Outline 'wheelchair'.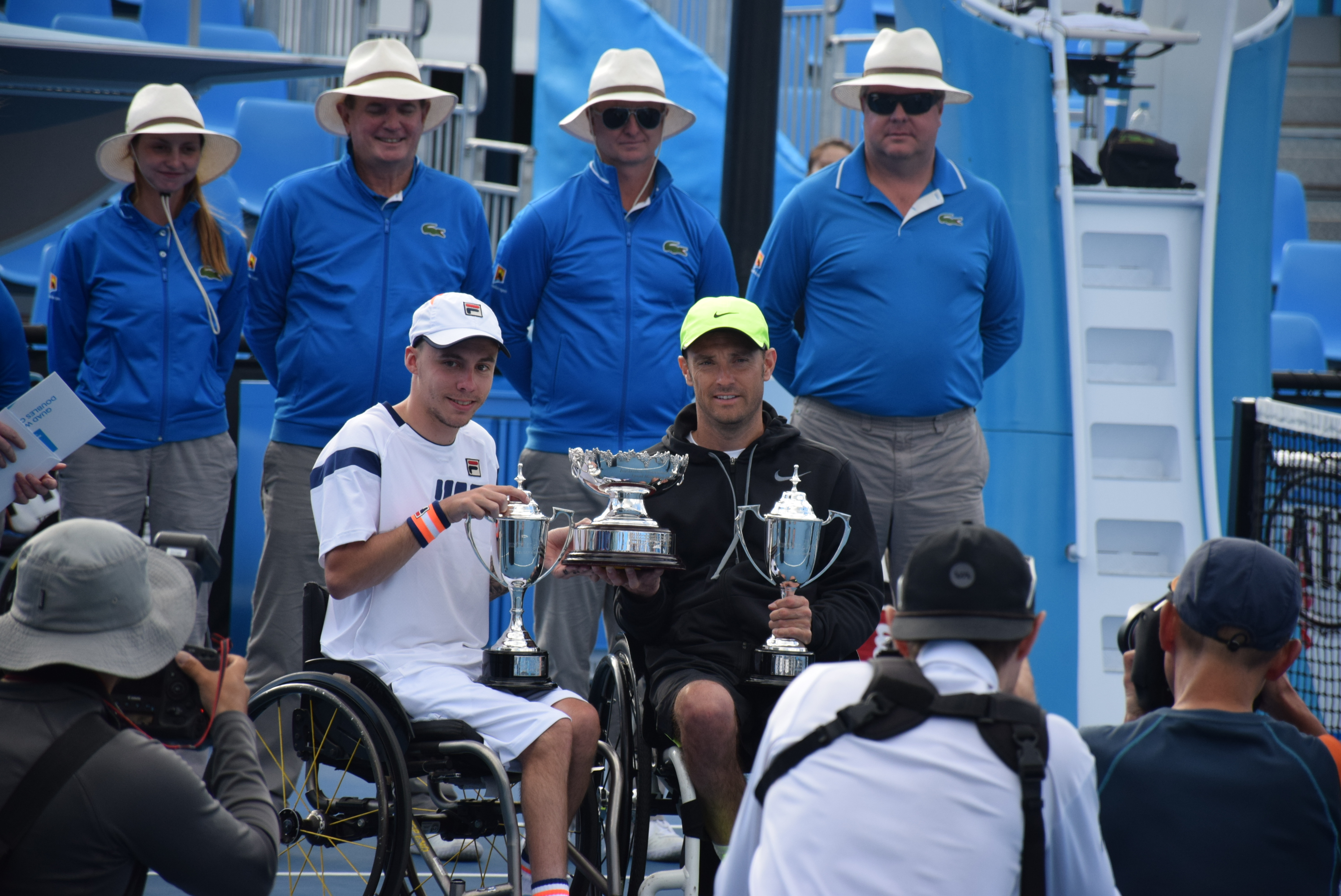
Outline: select_region(91, 258, 278, 401).
